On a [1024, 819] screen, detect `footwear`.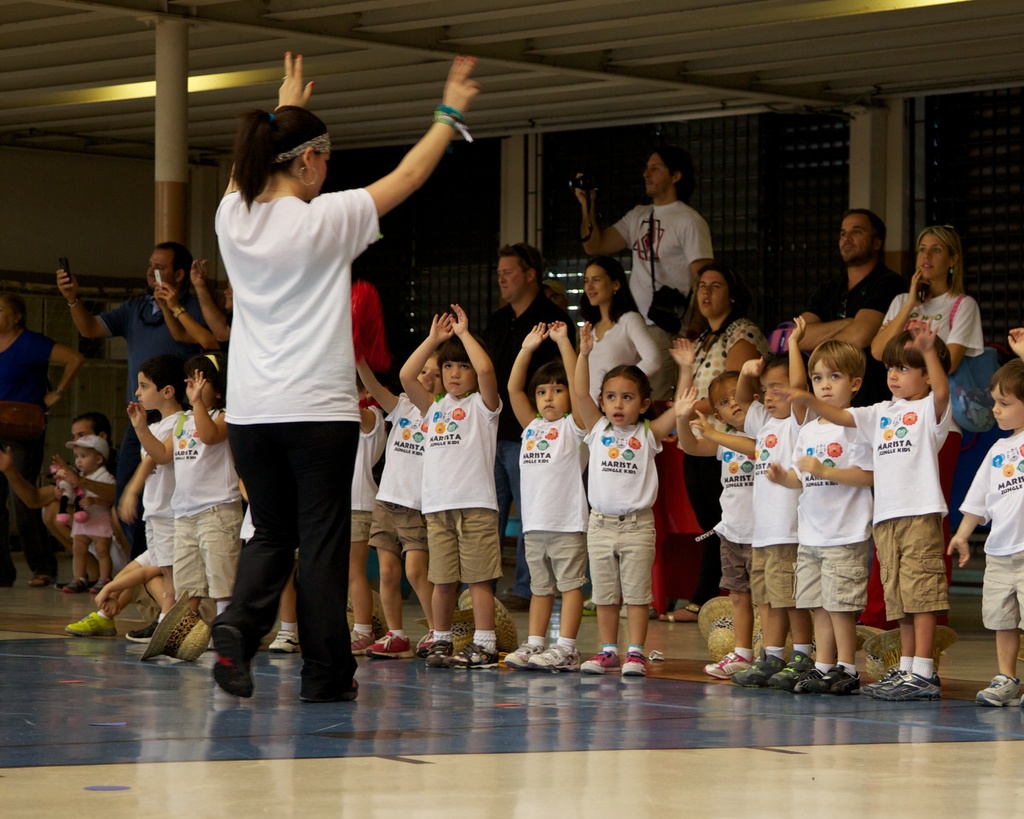
(x1=66, y1=577, x2=92, y2=594).
